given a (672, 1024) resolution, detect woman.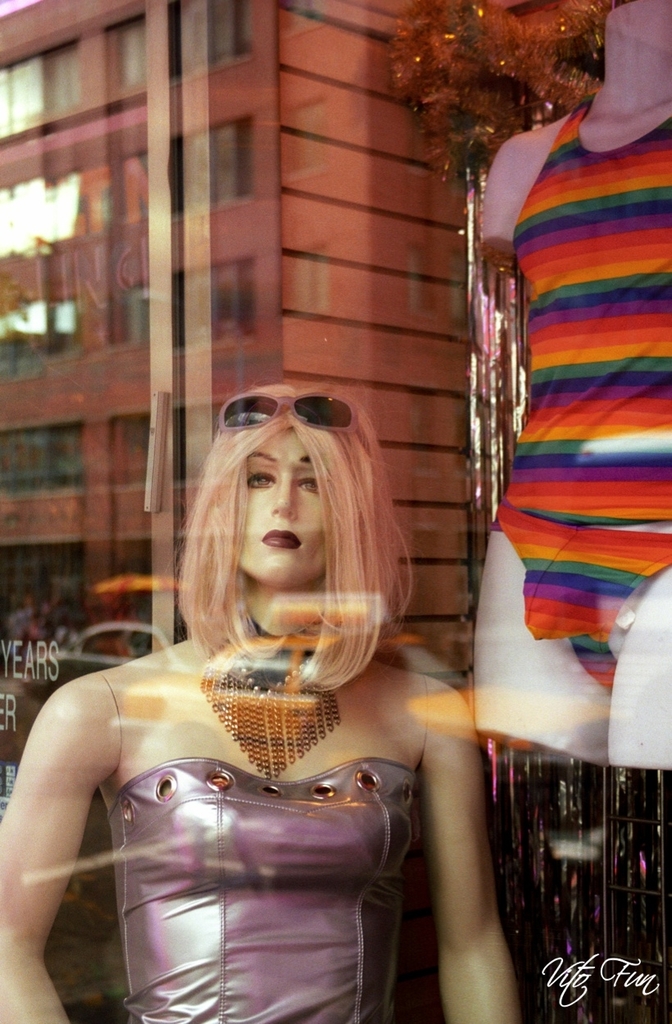
bbox=(52, 354, 563, 992).
